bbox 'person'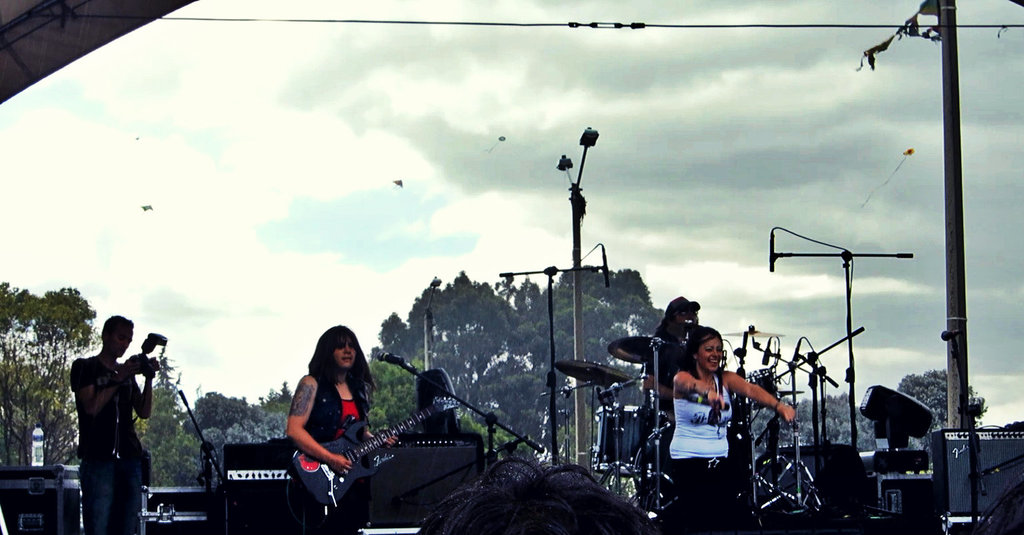
x1=417 y1=456 x2=663 y2=534
